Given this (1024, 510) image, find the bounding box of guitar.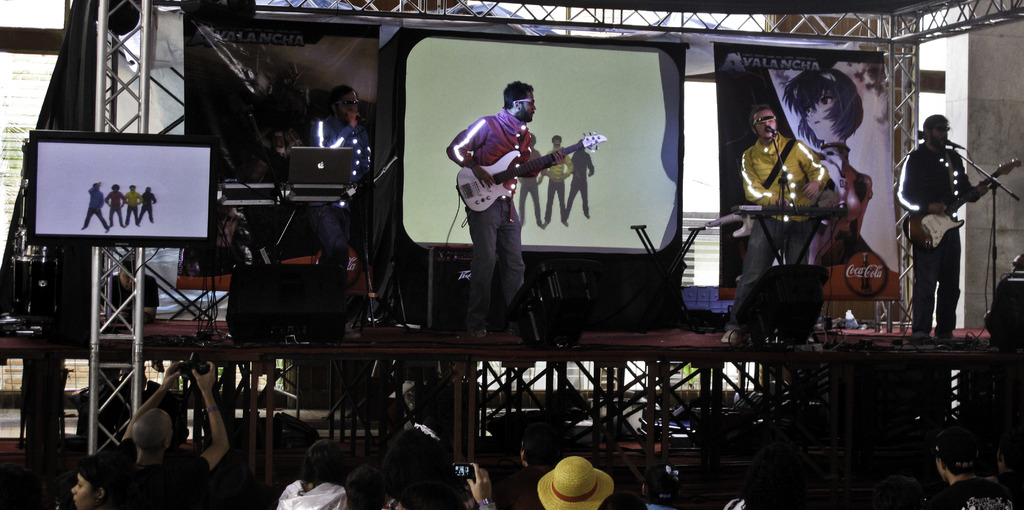
bbox=[899, 159, 1023, 249].
